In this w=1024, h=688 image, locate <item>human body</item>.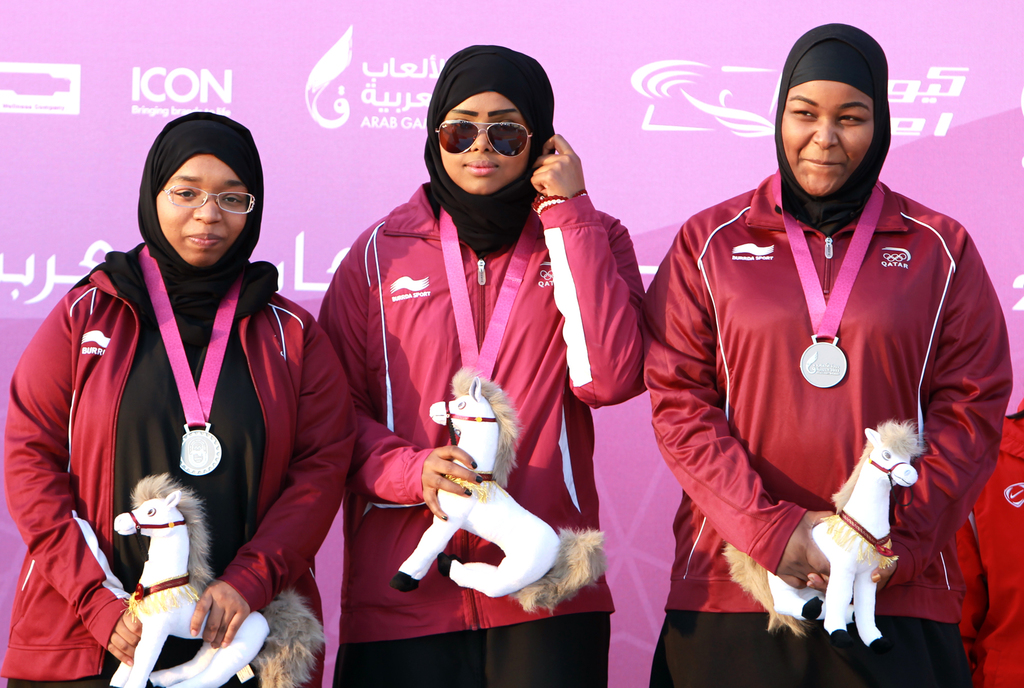
Bounding box: [42, 98, 317, 677].
